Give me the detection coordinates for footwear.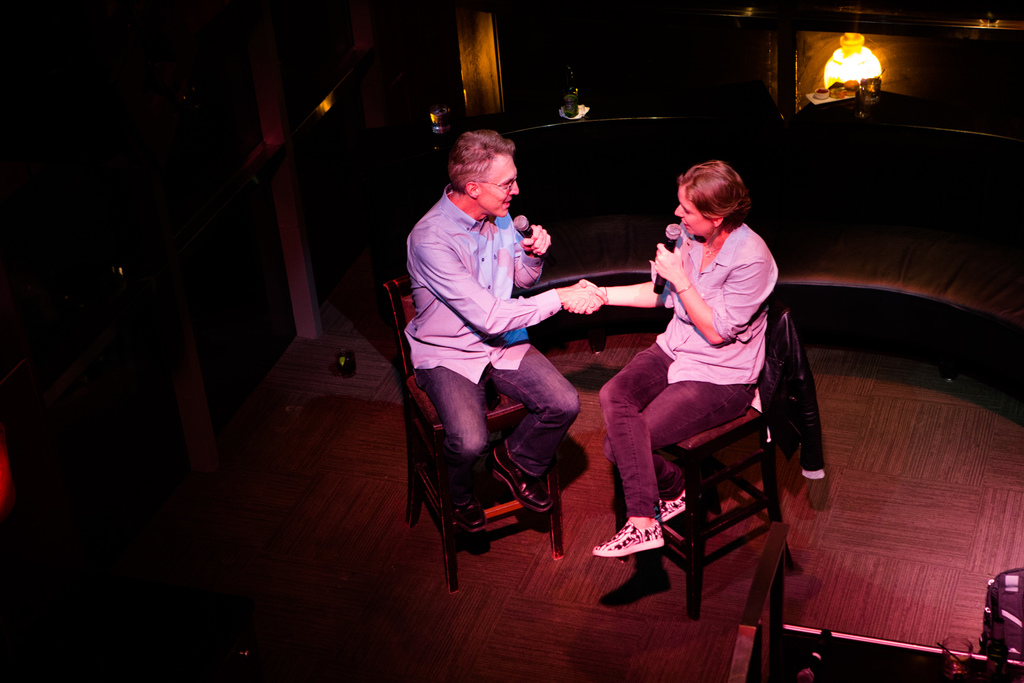
l=452, t=482, r=486, b=531.
